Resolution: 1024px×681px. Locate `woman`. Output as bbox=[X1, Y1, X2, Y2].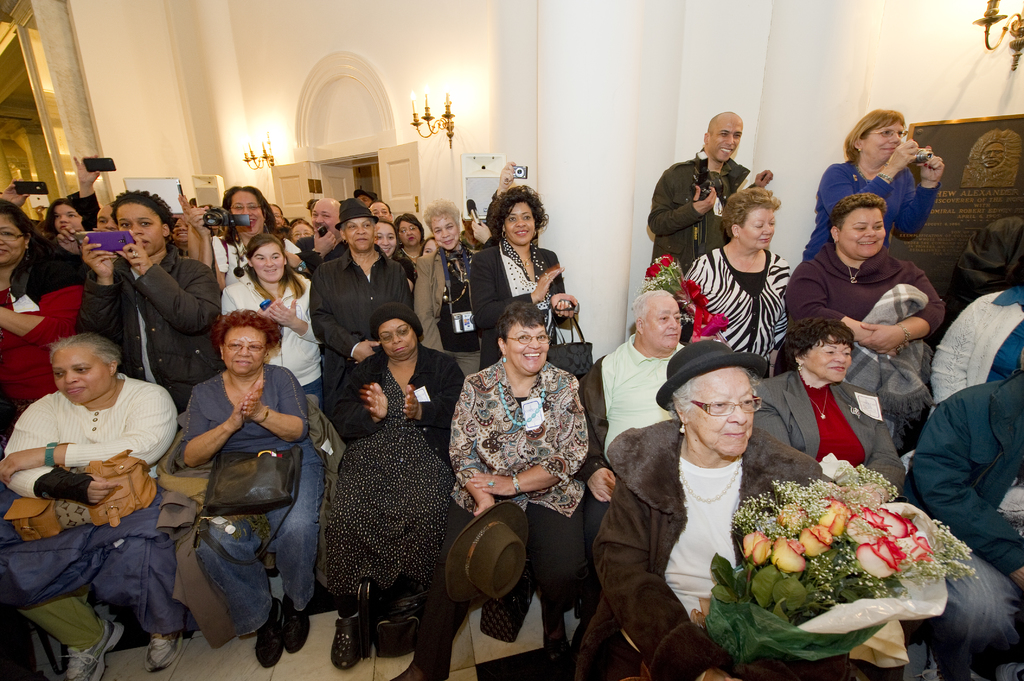
bbox=[452, 274, 609, 666].
